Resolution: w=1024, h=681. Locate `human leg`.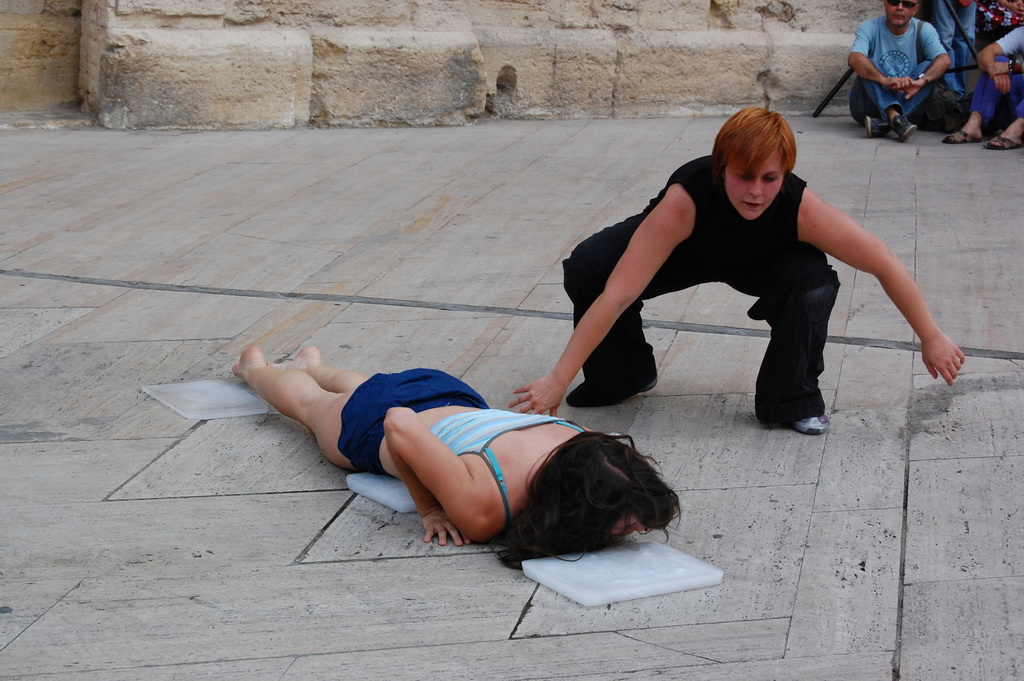
left=751, top=274, right=836, bottom=431.
